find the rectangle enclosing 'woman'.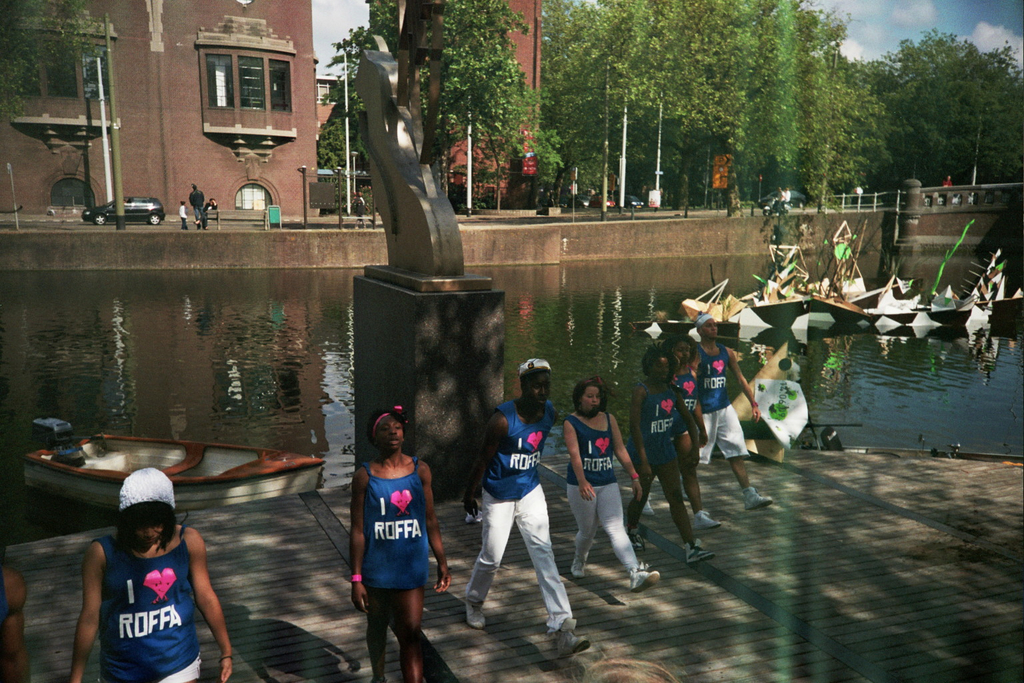
{"left": 193, "top": 199, "right": 217, "bottom": 230}.
